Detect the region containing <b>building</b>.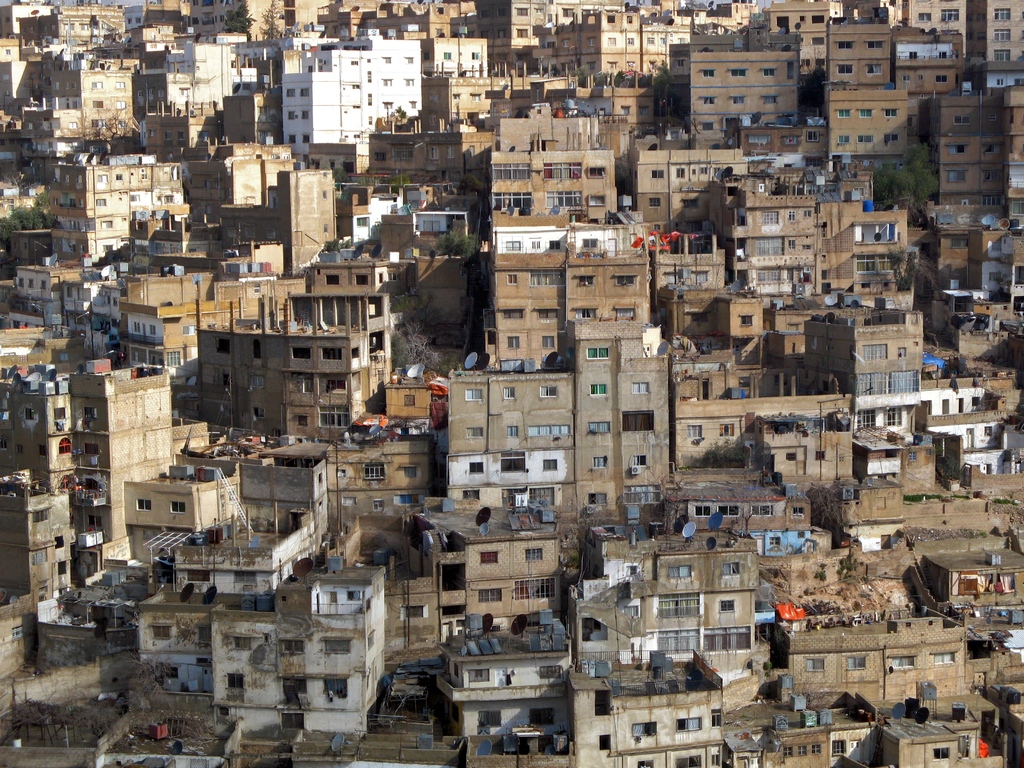
{"left": 287, "top": 33, "right": 426, "bottom": 158}.
